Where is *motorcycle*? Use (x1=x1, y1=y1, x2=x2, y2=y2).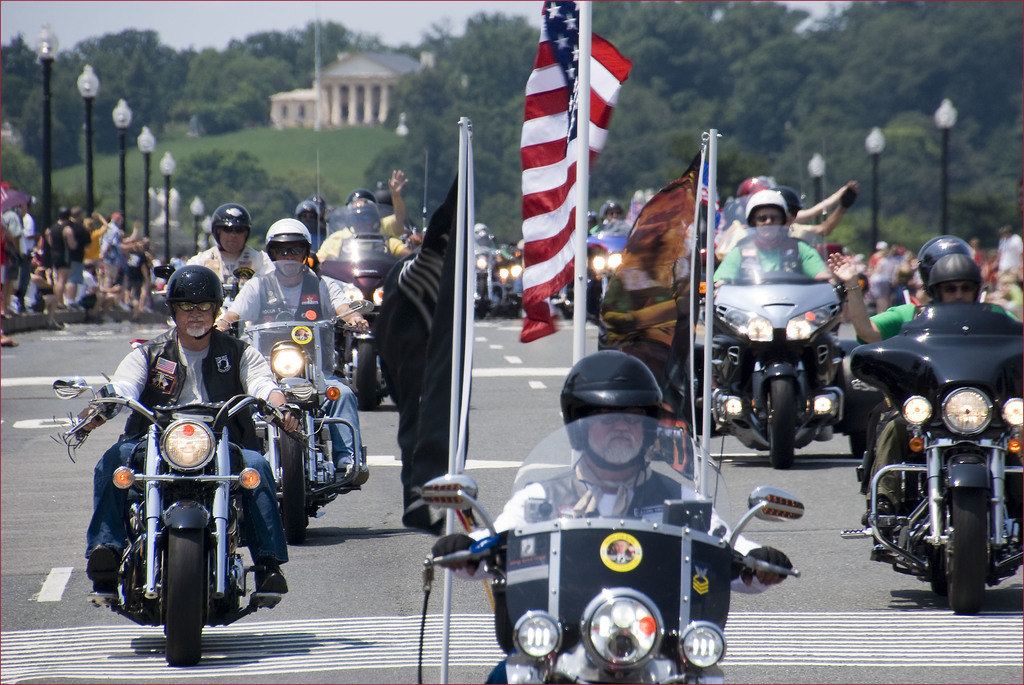
(x1=314, y1=198, x2=415, y2=413).
